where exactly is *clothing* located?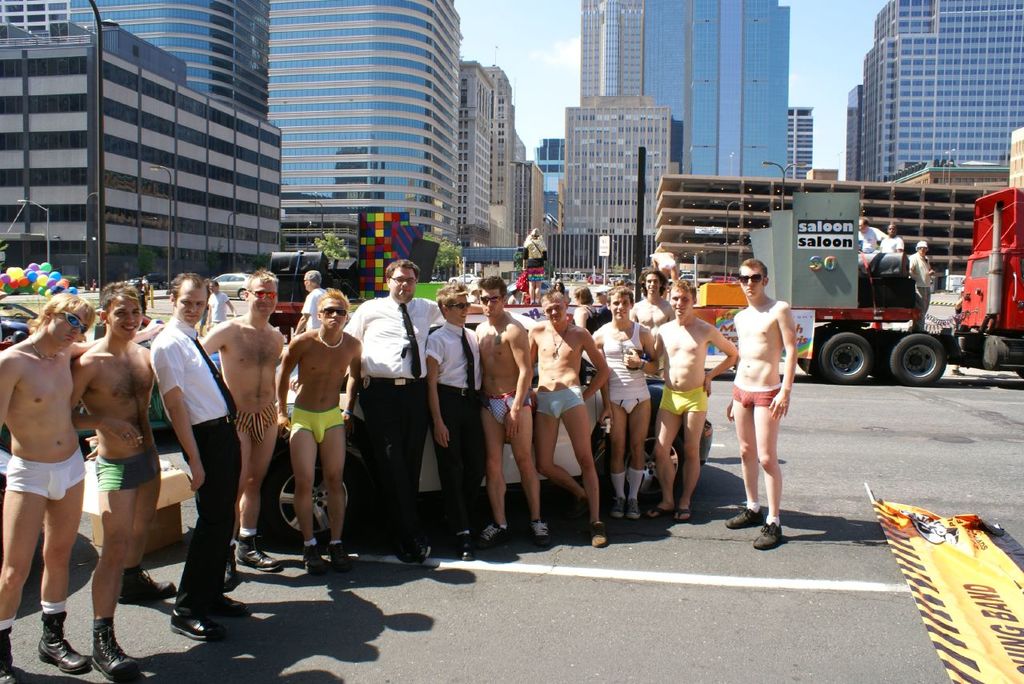
Its bounding box is bbox(97, 451, 163, 491).
